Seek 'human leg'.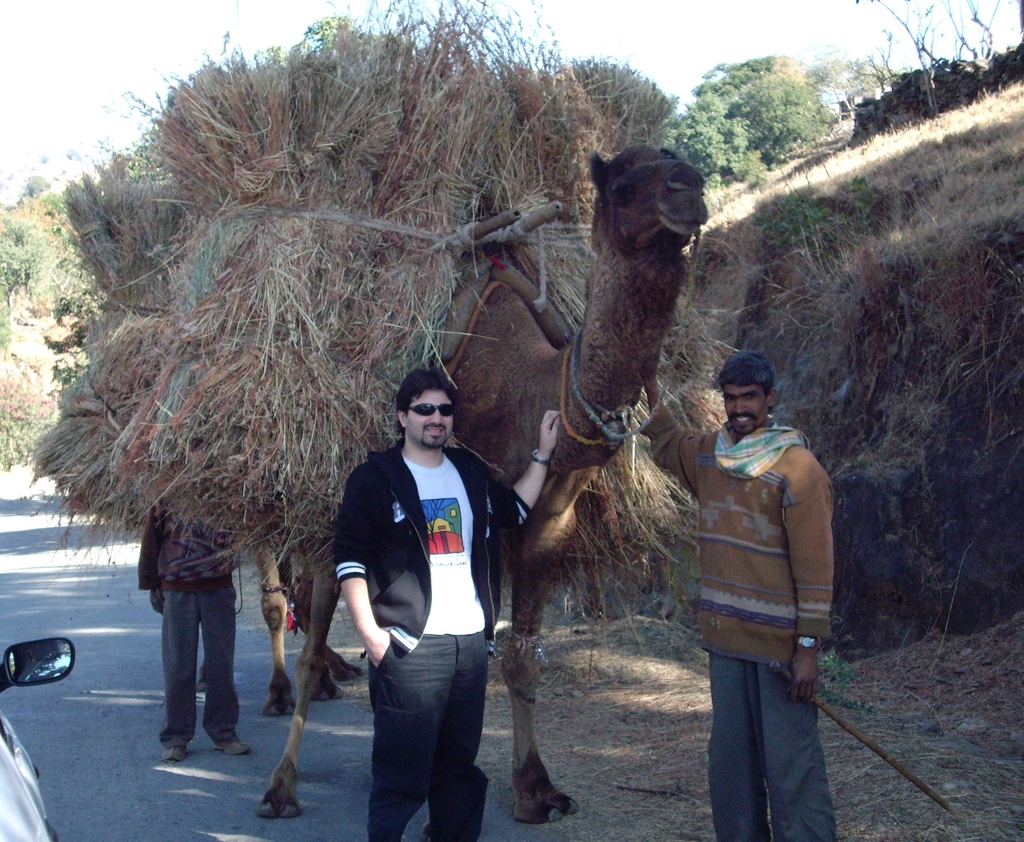
pyautogui.locateOnScreen(749, 613, 838, 841).
